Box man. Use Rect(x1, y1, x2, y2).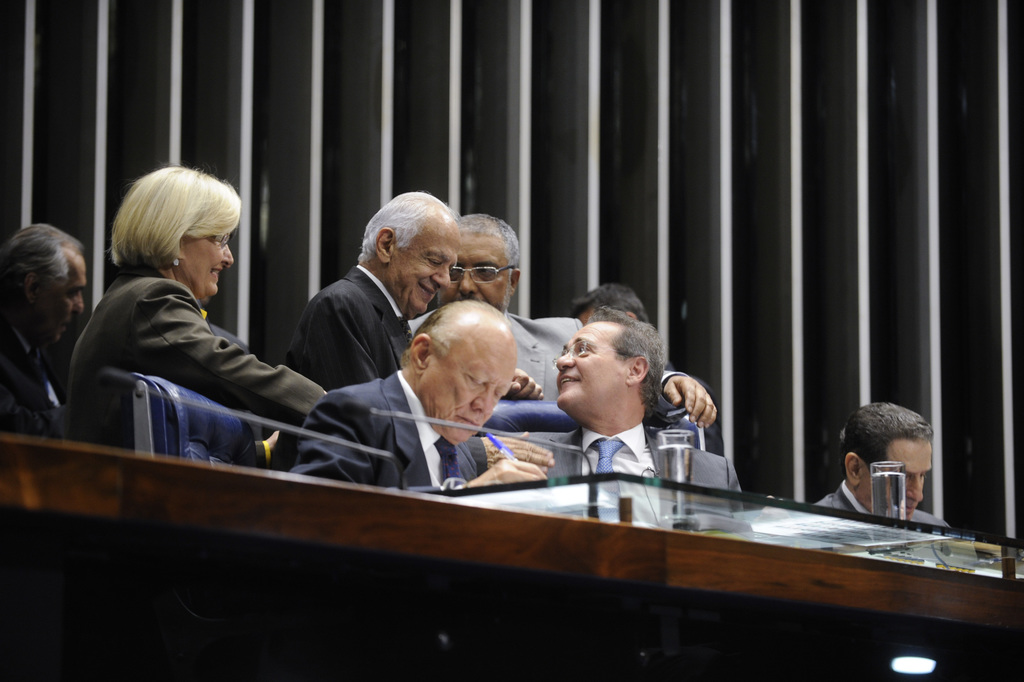
Rect(0, 224, 87, 438).
